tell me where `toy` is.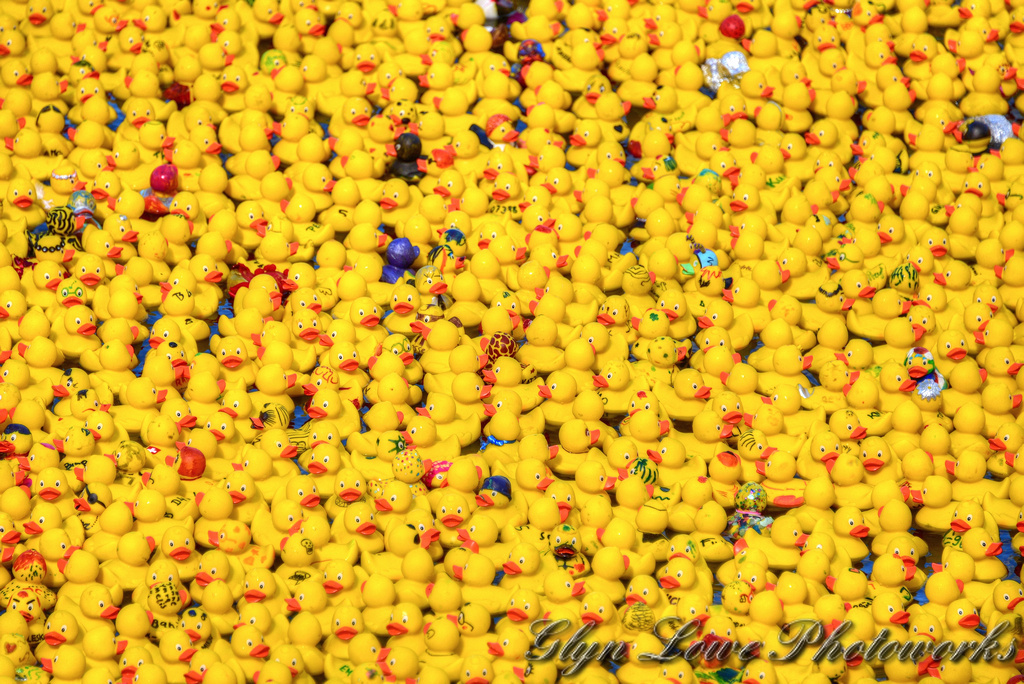
`toy` is at detection(262, 432, 304, 476).
